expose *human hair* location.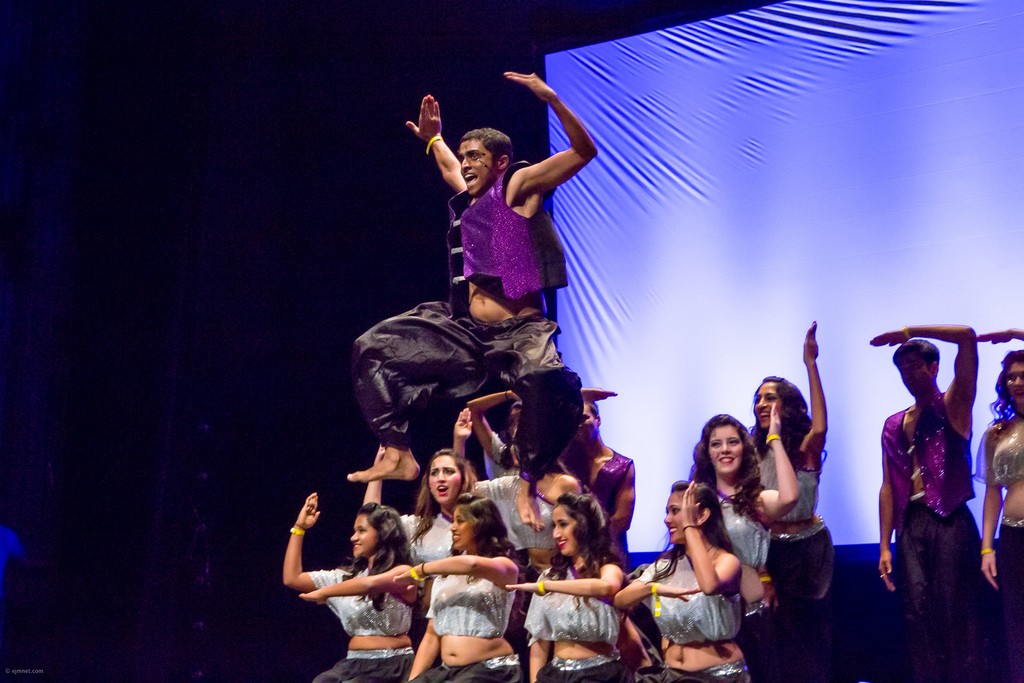
Exposed at [left=586, top=400, right=602, bottom=422].
